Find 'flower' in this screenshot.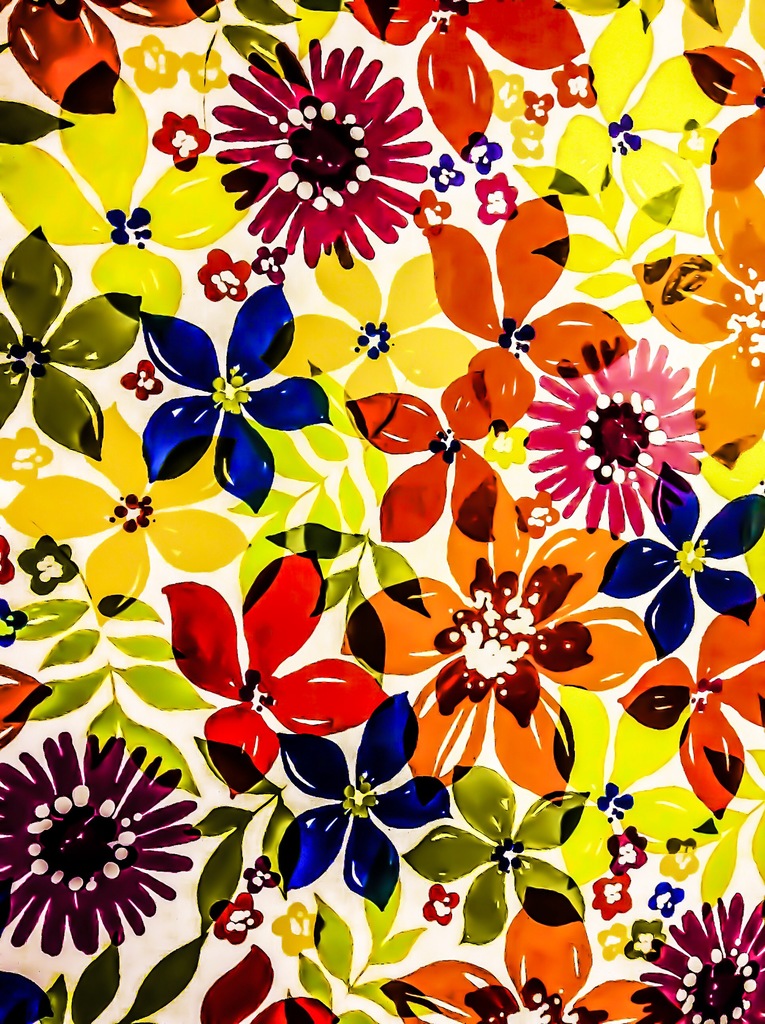
The bounding box for 'flower' is locate(0, 724, 198, 953).
